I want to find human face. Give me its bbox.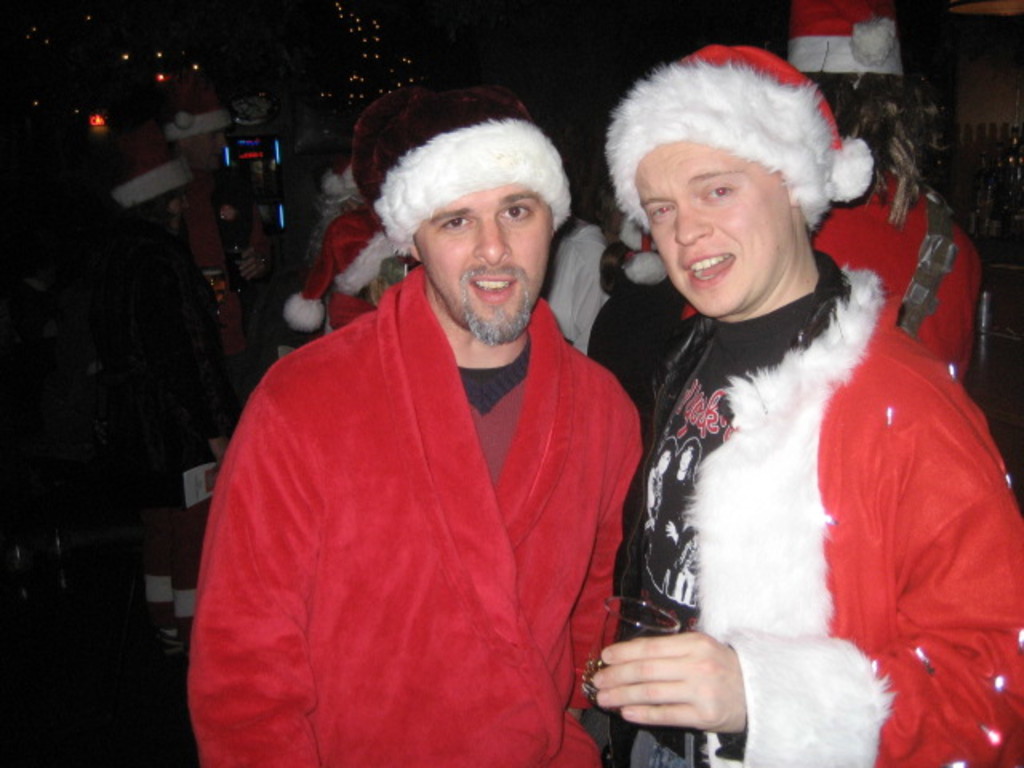
pyautogui.locateOnScreen(643, 147, 789, 309).
